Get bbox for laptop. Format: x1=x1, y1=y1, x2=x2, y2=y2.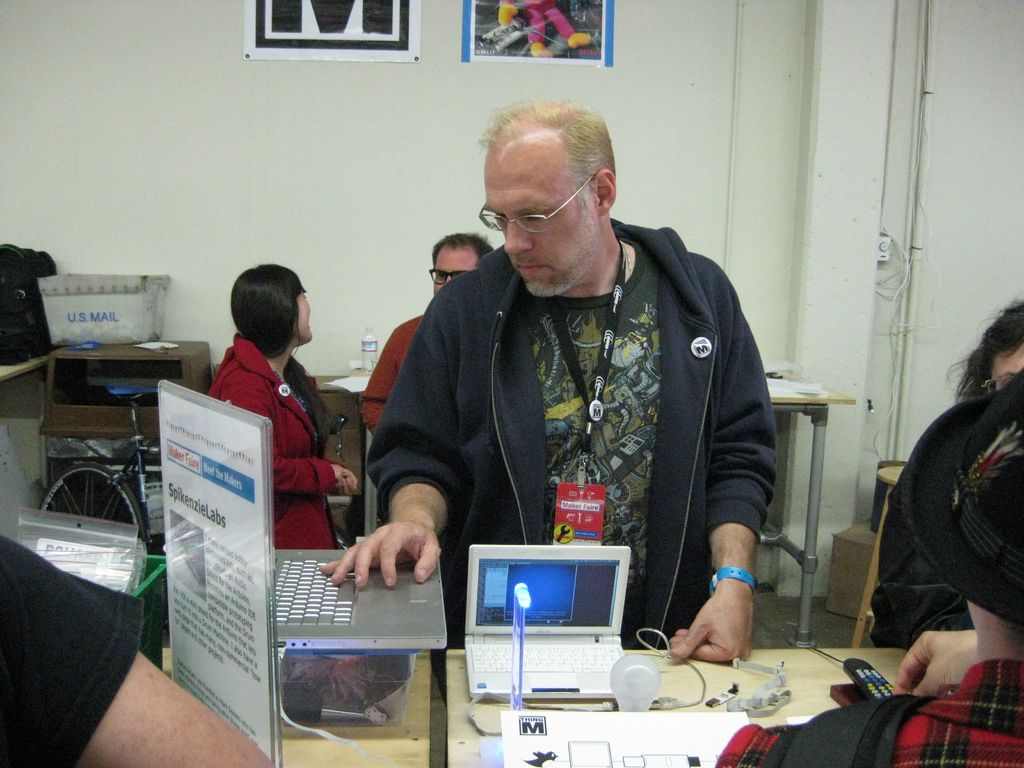
x1=277, y1=550, x2=448, y2=653.
